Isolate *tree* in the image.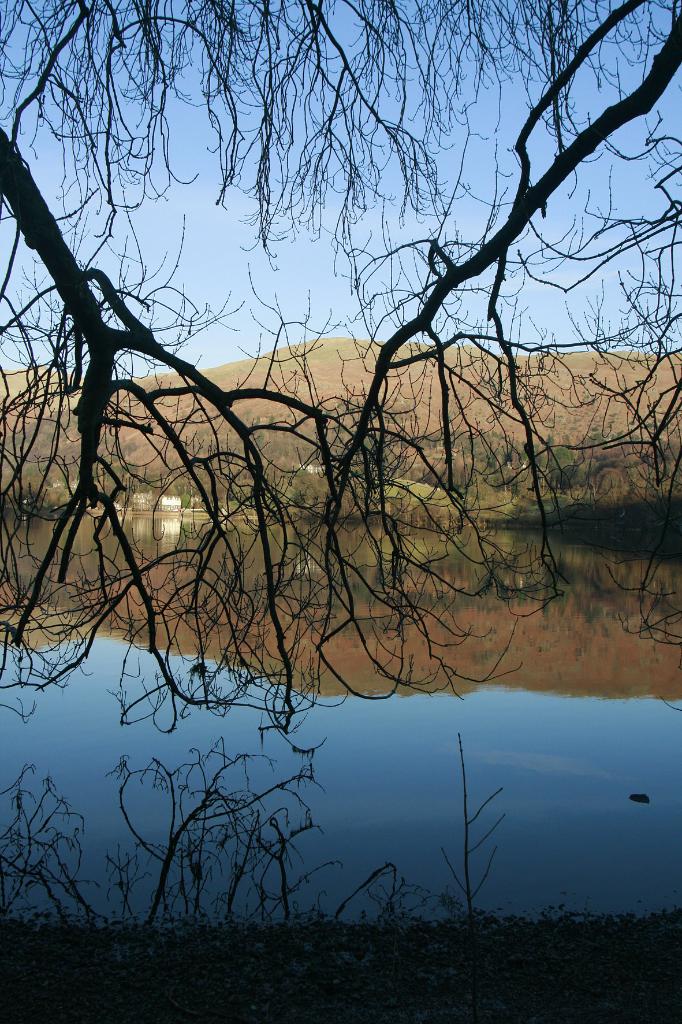
Isolated region: {"left": 517, "top": 454, "right": 529, "bottom": 461}.
